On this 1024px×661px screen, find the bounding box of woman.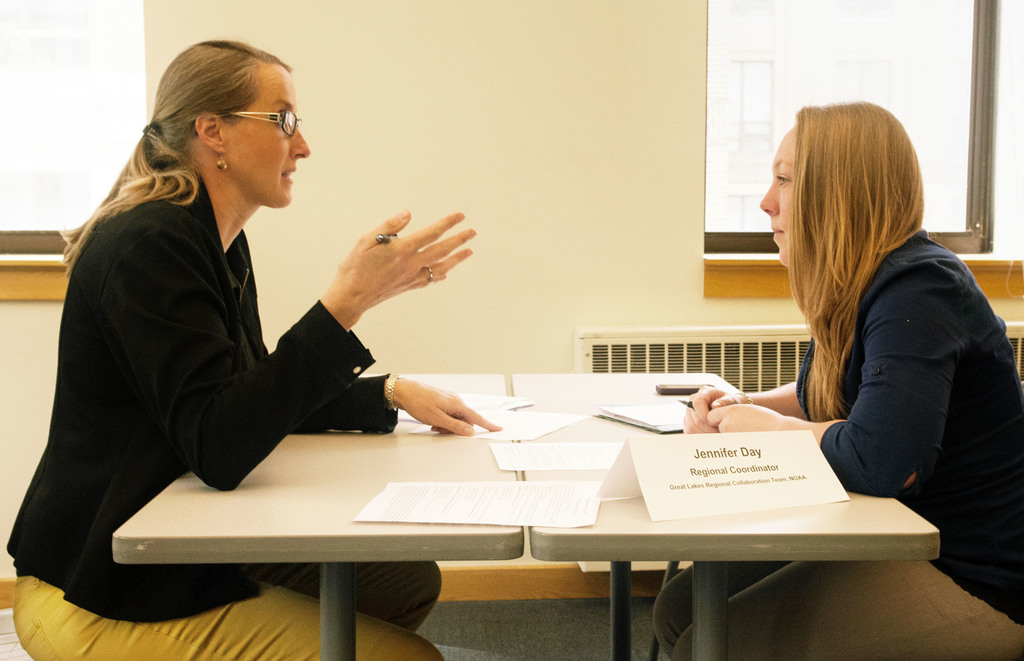
Bounding box: Rect(651, 101, 1023, 660).
